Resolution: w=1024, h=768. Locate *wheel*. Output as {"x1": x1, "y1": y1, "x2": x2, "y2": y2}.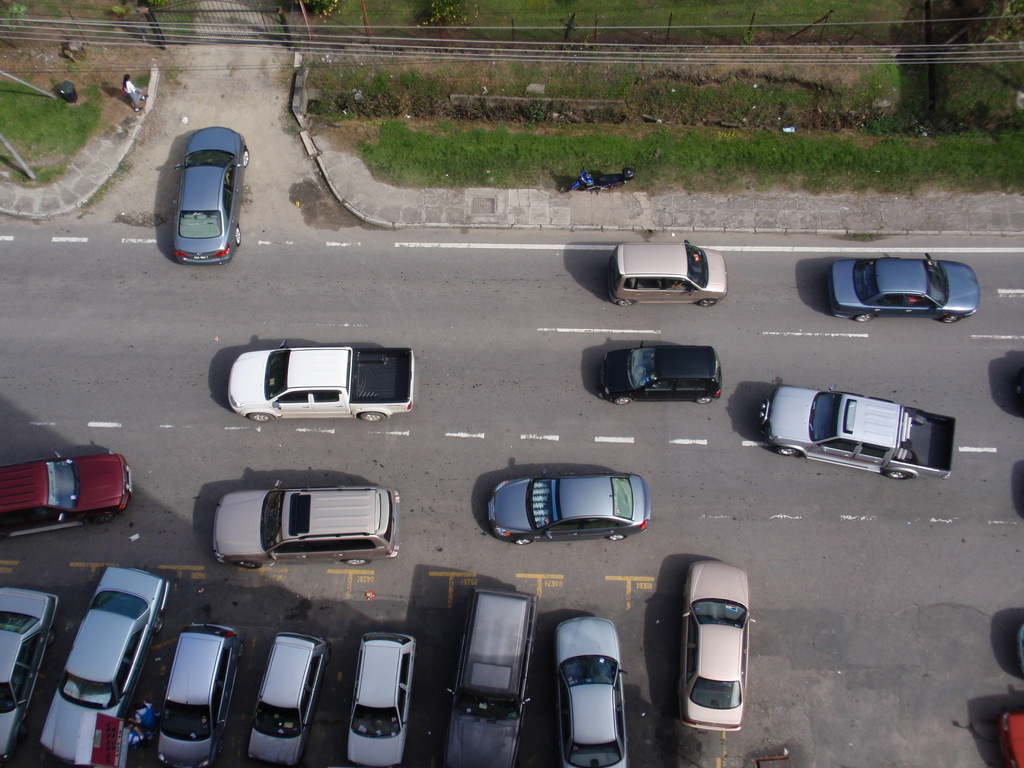
{"x1": 943, "y1": 314, "x2": 961, "y2": 322}.
